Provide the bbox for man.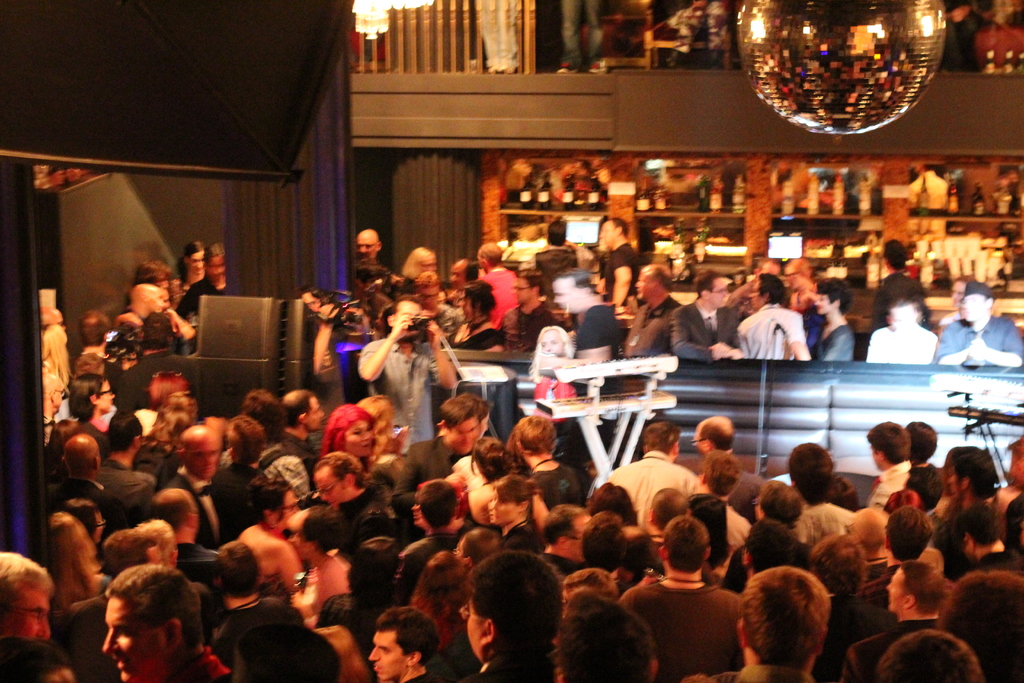
bbox=[595, 210, 627, 277].
